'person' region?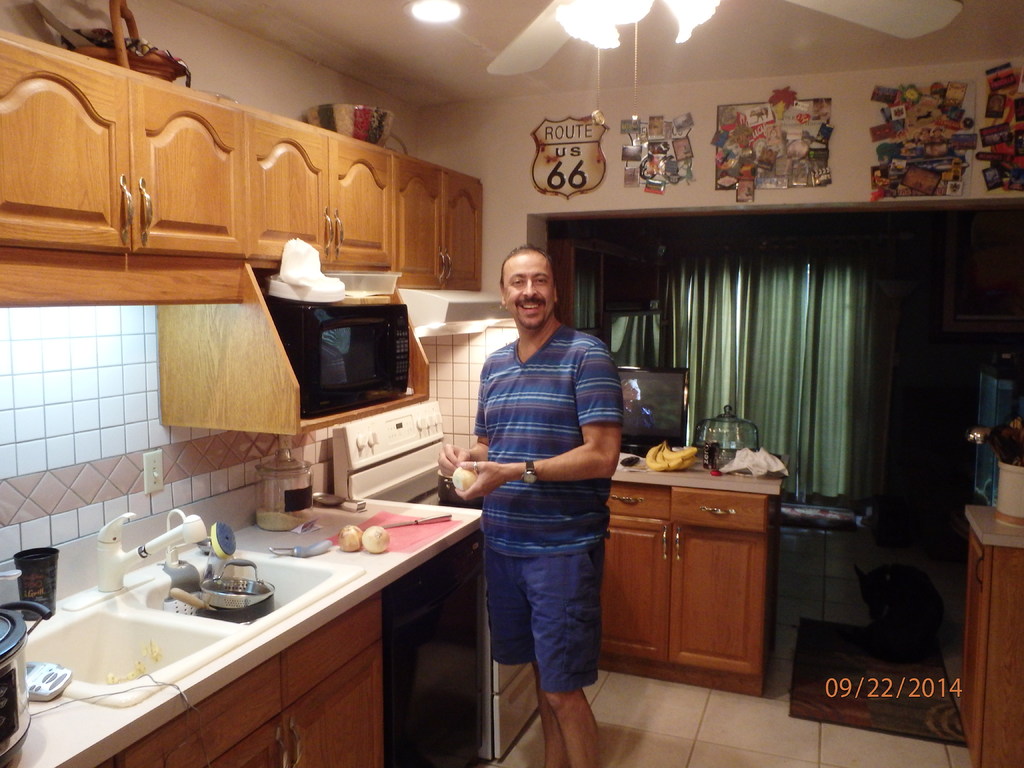
446/231/625/756
